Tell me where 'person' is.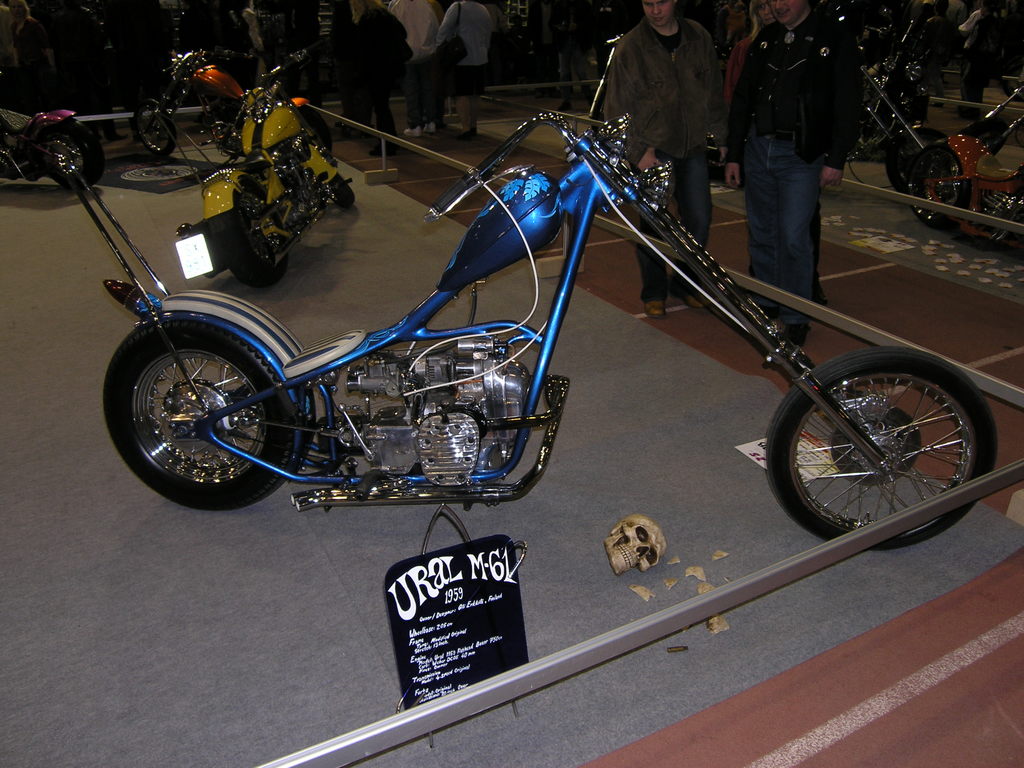
'person' is at box(385, 0, 442, 137).
